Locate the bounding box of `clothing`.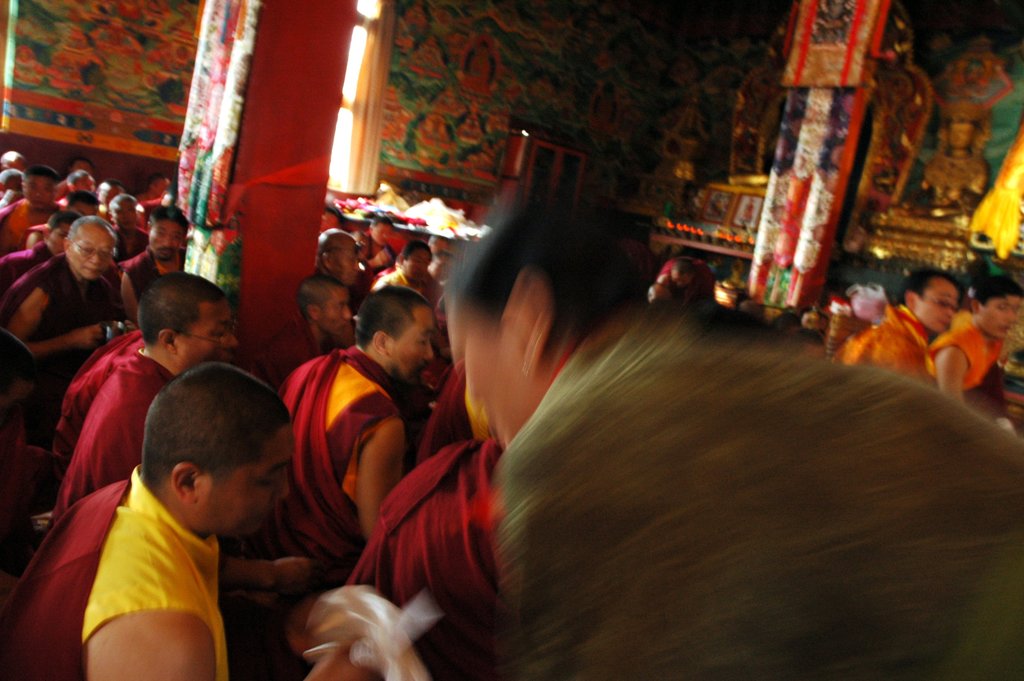
Bounding box: select_region(113, 230, 145, 262).
